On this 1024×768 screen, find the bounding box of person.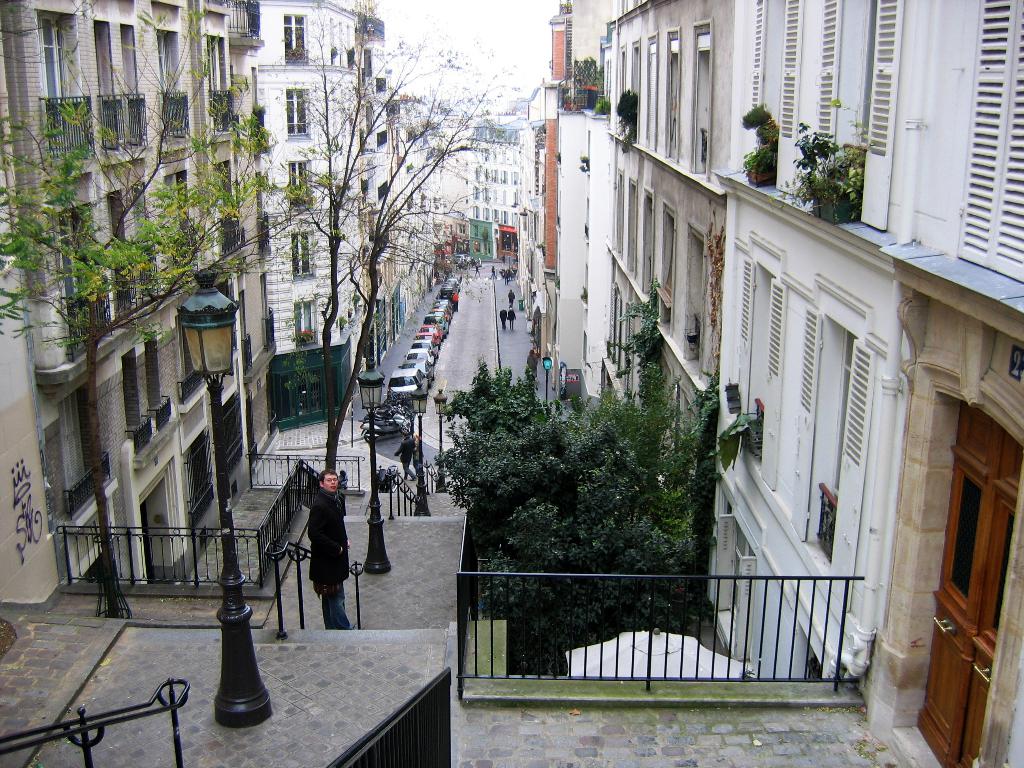
Bounding box: box(508, 305, 516, 329).
